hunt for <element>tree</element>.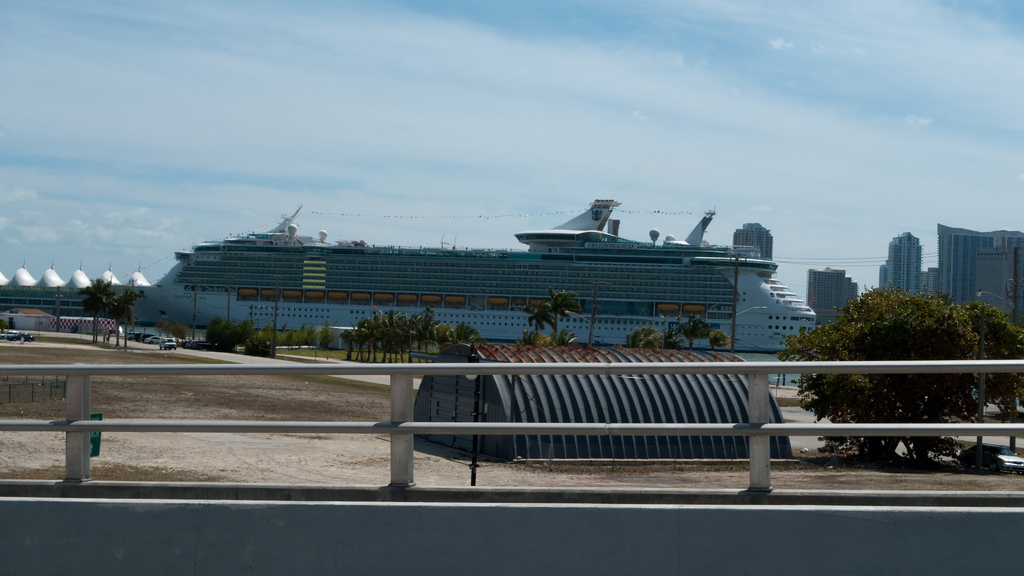
Hunted down at [left=679, top=316, right=710, bottom=349].
